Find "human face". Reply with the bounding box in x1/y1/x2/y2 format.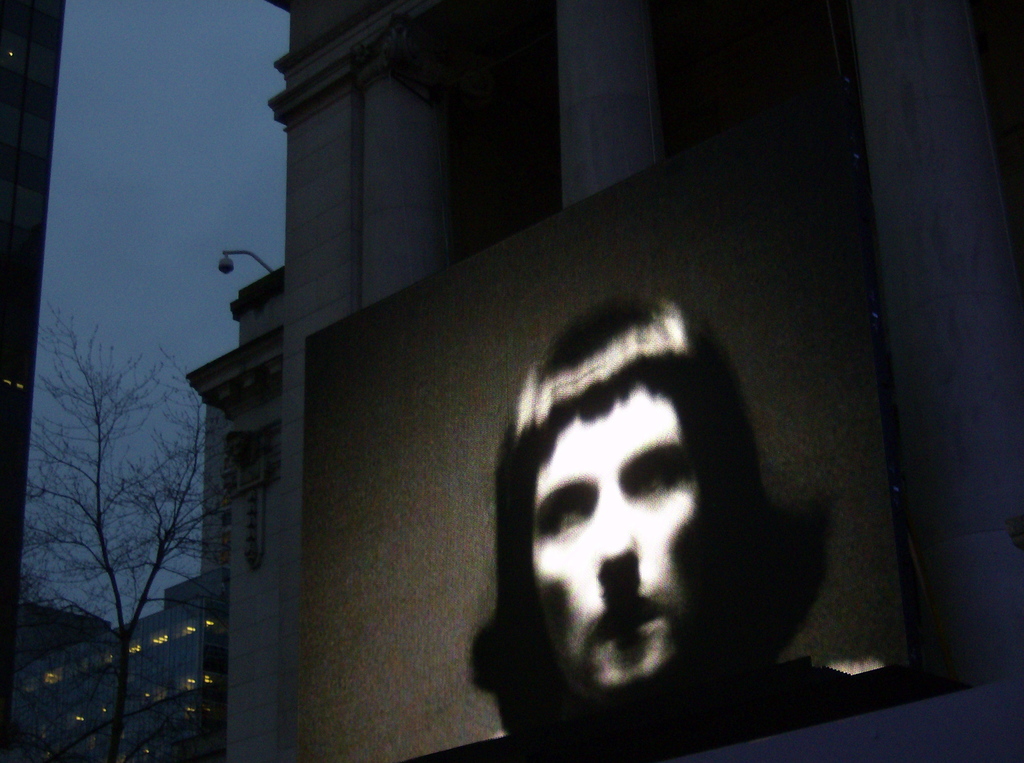
529/382/704/695.
